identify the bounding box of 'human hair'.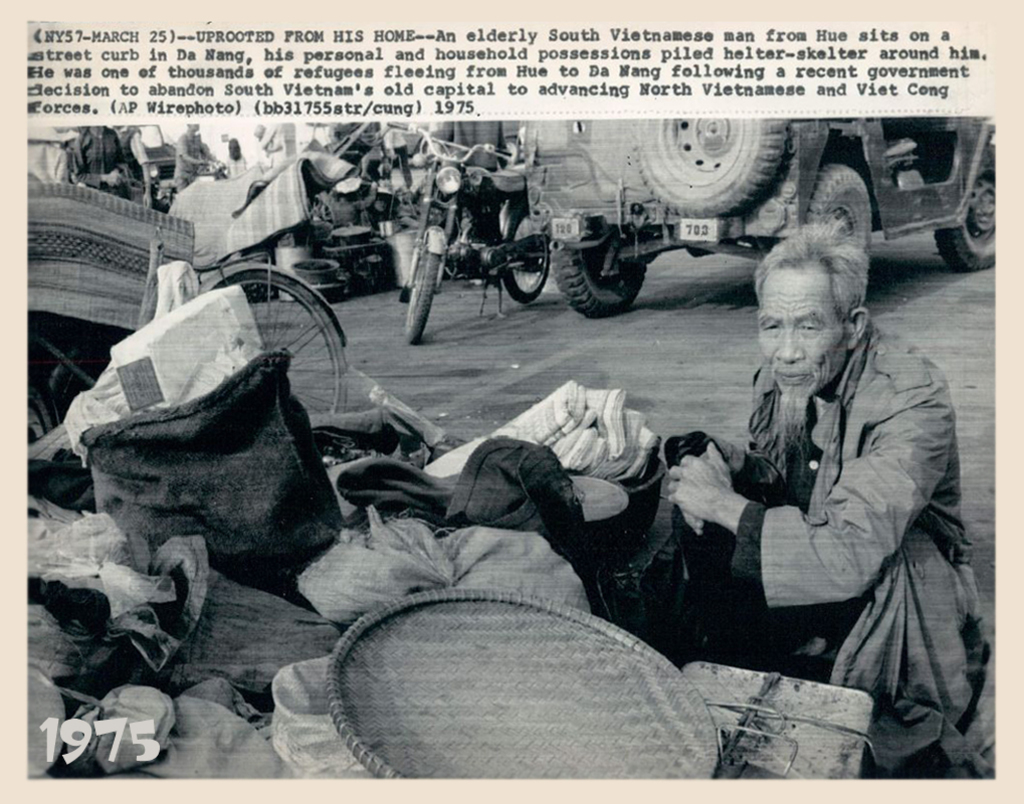
box=[752, 216, 861, 353].
